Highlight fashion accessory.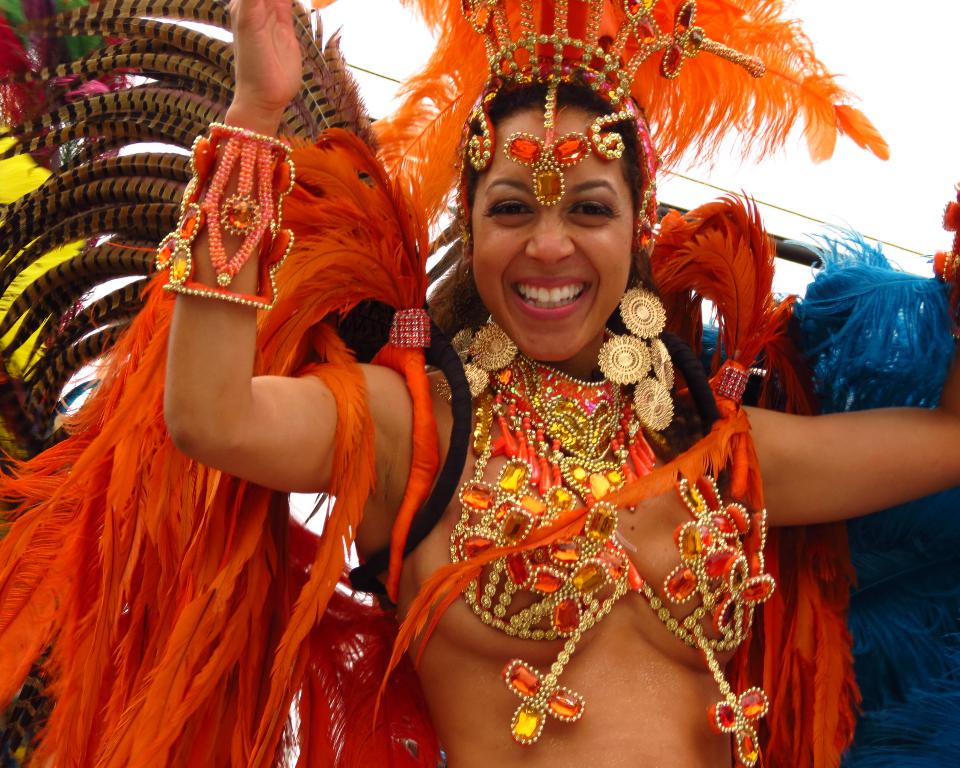
Highlighted region: 371:185:862:767.
